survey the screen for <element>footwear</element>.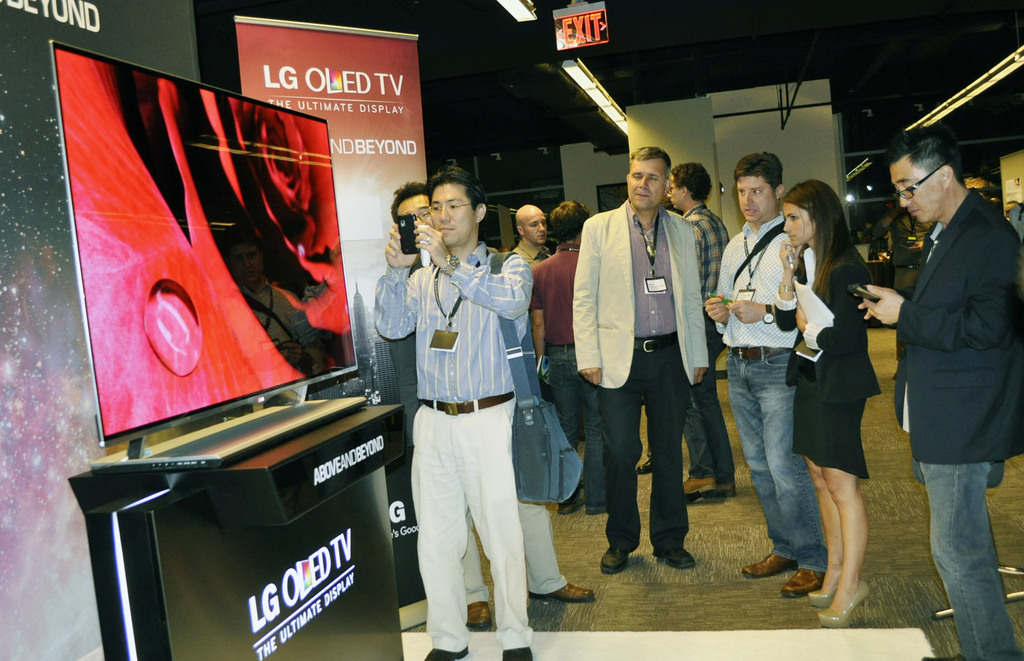
Survey found: (x1=709, y1=485, x2=735, y2=506).
